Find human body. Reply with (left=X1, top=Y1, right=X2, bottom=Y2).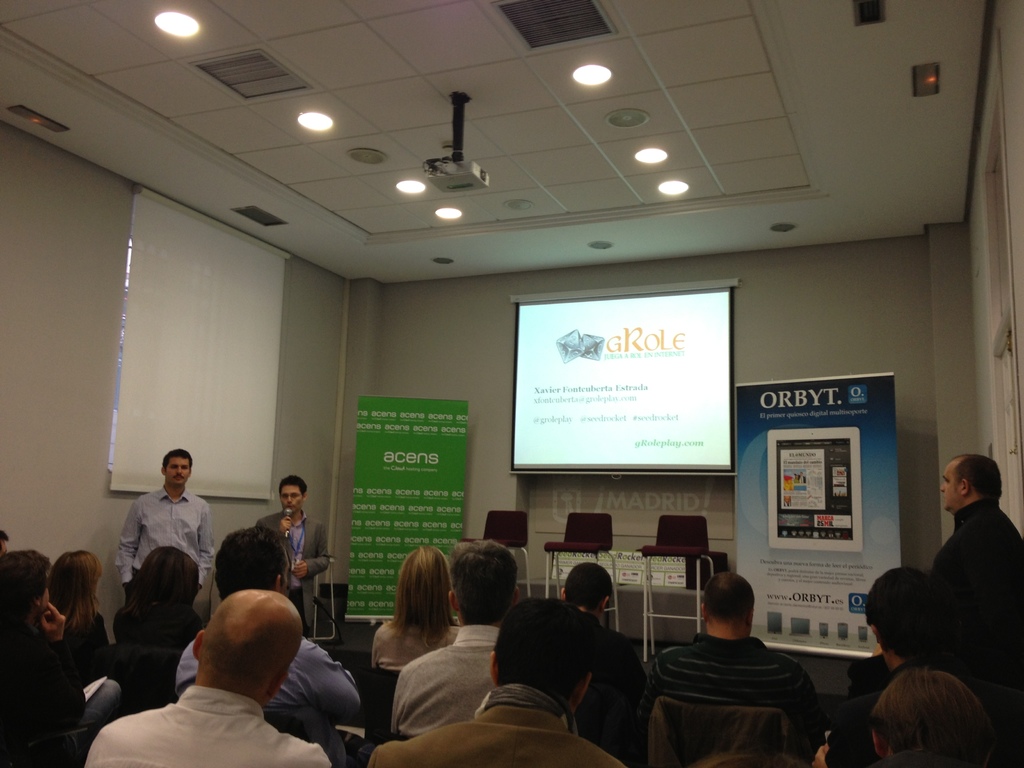
(left=257, top=514, right=347, bottom=641).
